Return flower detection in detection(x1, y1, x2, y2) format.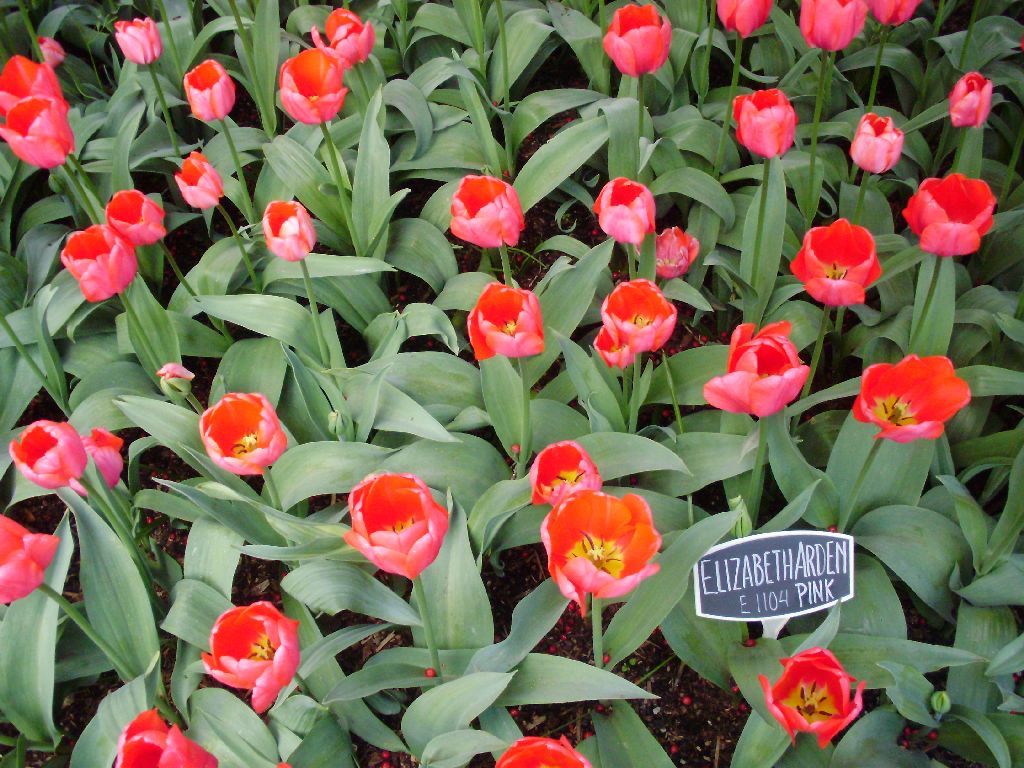
detection(82, 423, 123, 496).
